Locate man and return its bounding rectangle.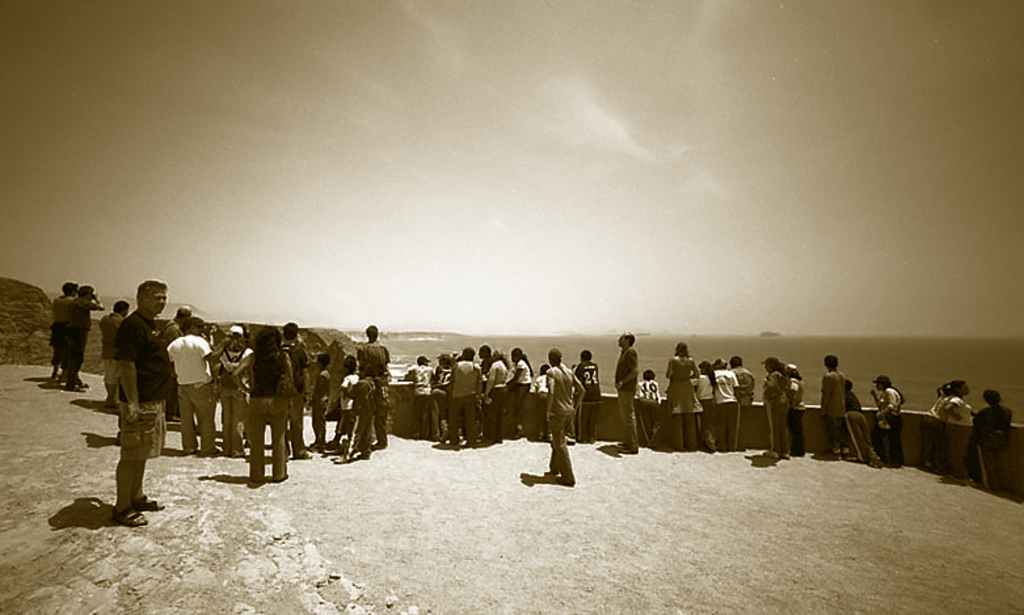
(x1=708, y1=358, x2=742, y2=448).
